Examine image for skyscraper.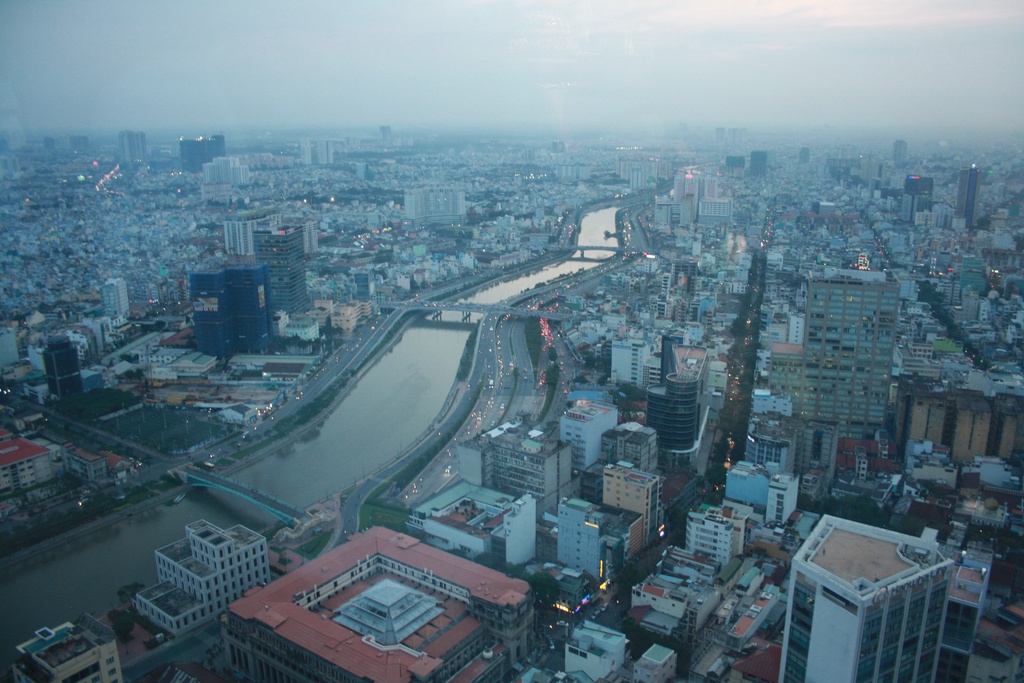
Examination result: (left=458, top=415, right=599, bottom=529).
